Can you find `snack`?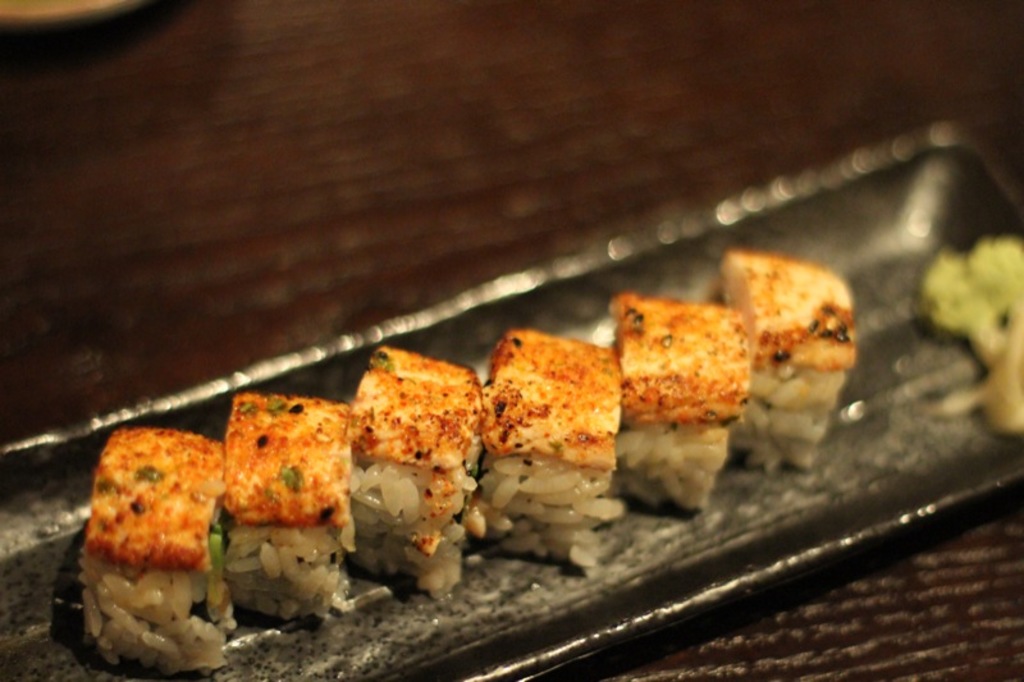
Yes, bounding box: <region>349, 354, 485, 592</region>.
